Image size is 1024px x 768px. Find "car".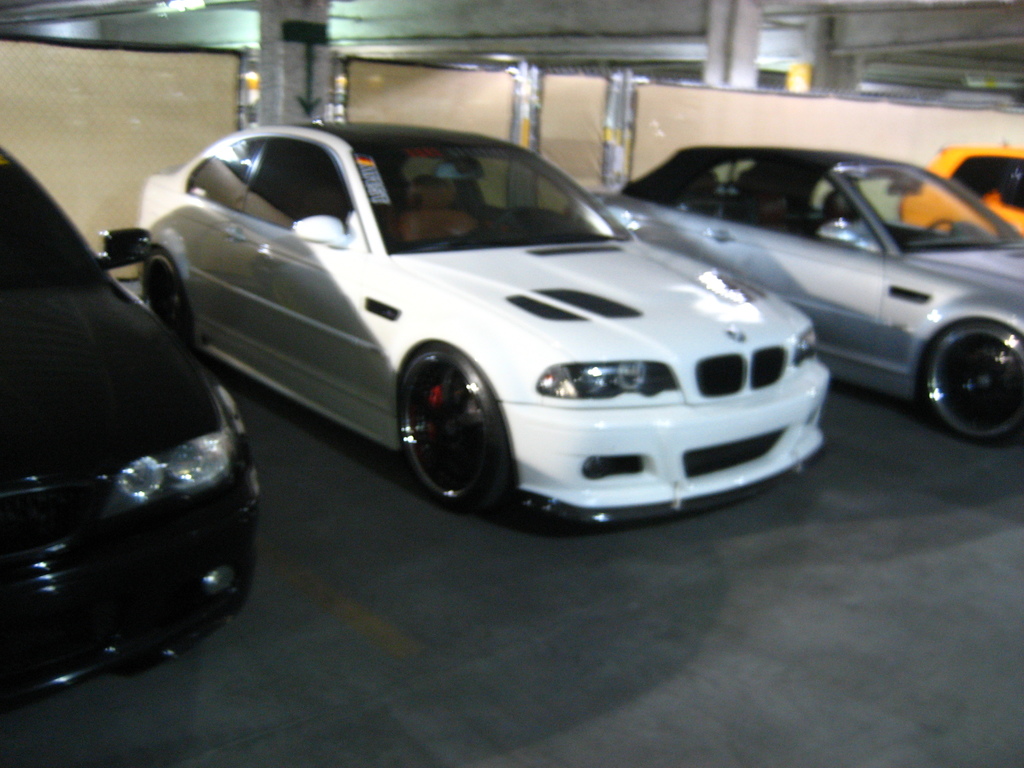
BBox(565, 143, 1023, 447).
